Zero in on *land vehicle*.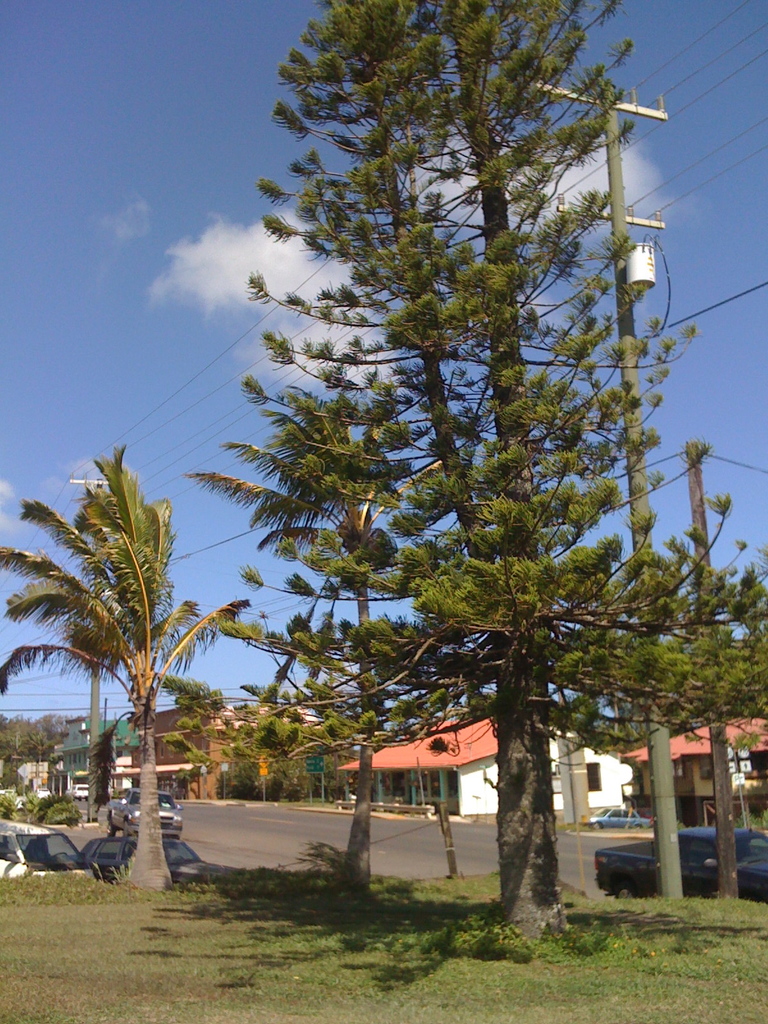
Zeroed in: (581, 804, 651, 830).
